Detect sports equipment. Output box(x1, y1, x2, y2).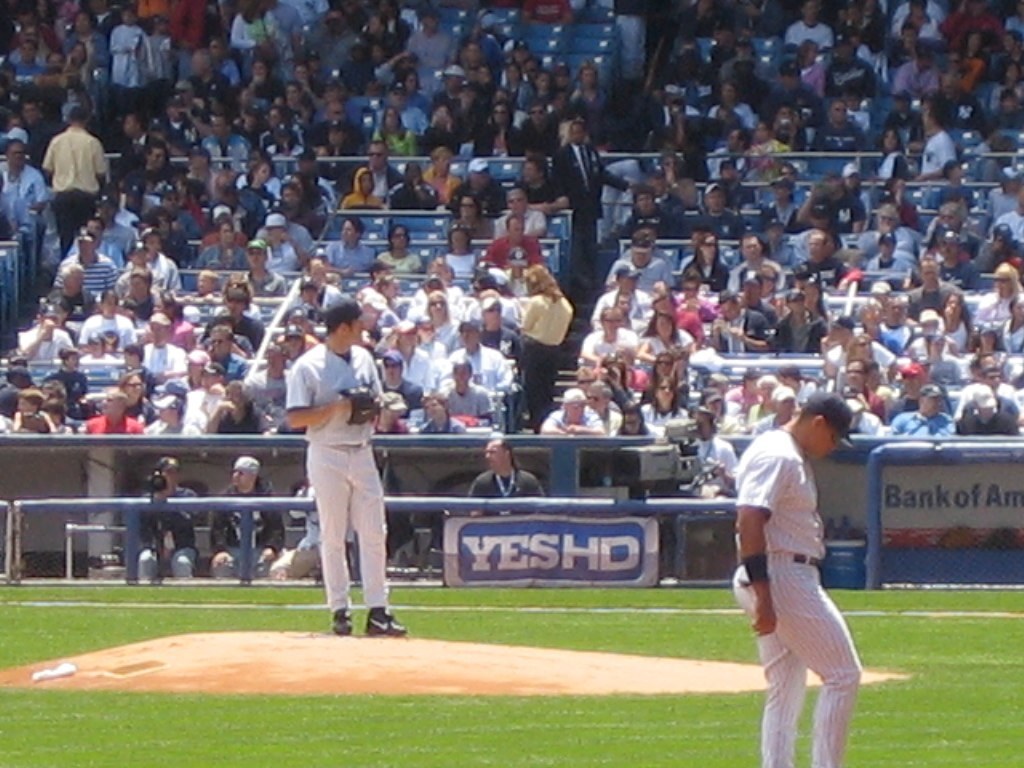
box(338, 383, 387, 430).
